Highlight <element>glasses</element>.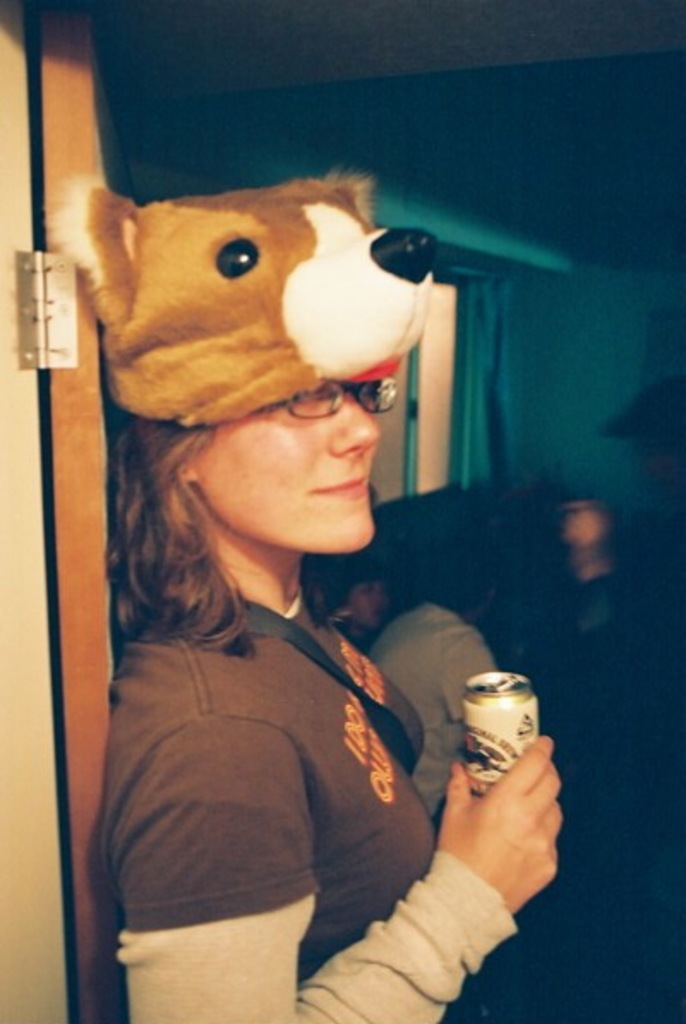
Highlighted region: 256/379/403/422.
